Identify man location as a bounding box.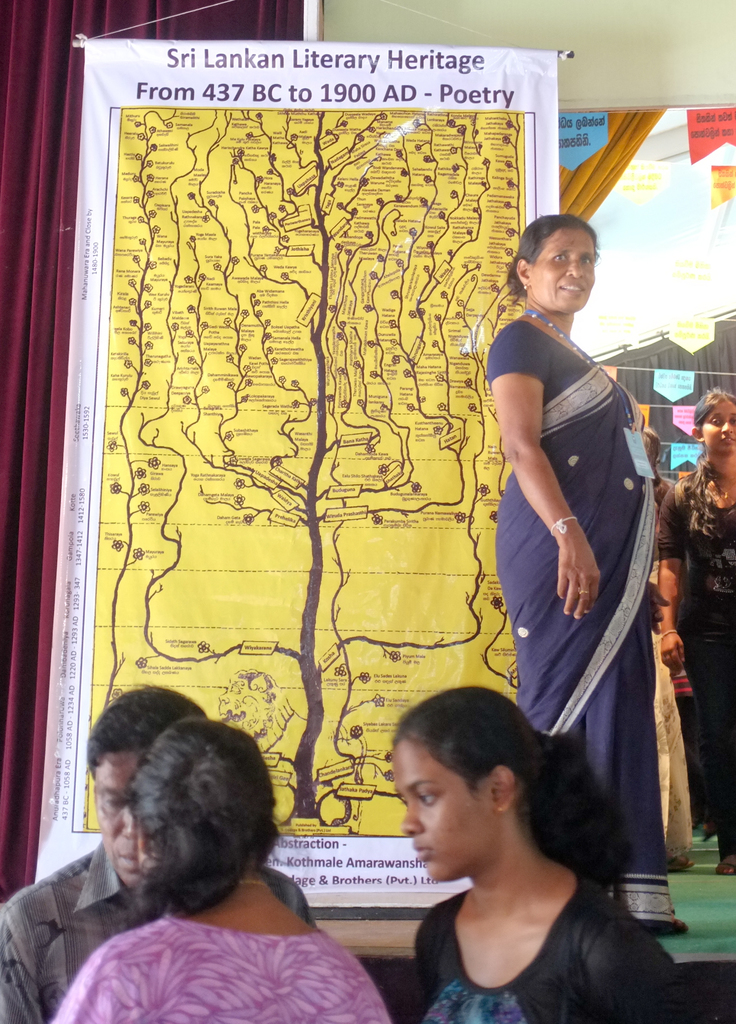
rect(2, 676, 316, 1023).
